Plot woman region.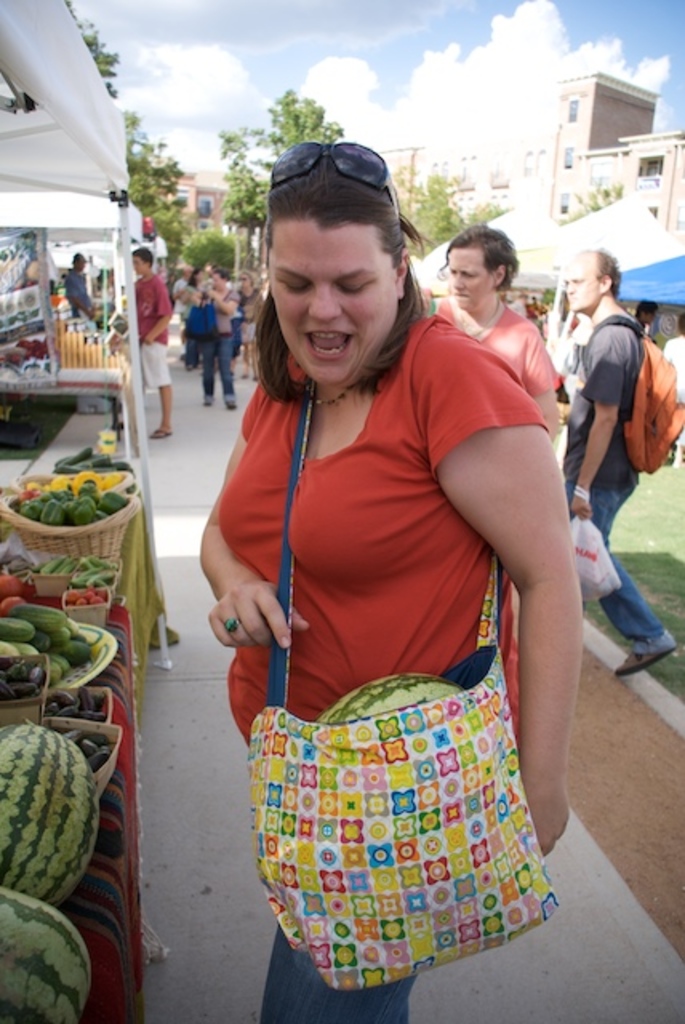
Plotted at [206, 139, 570, 995].
